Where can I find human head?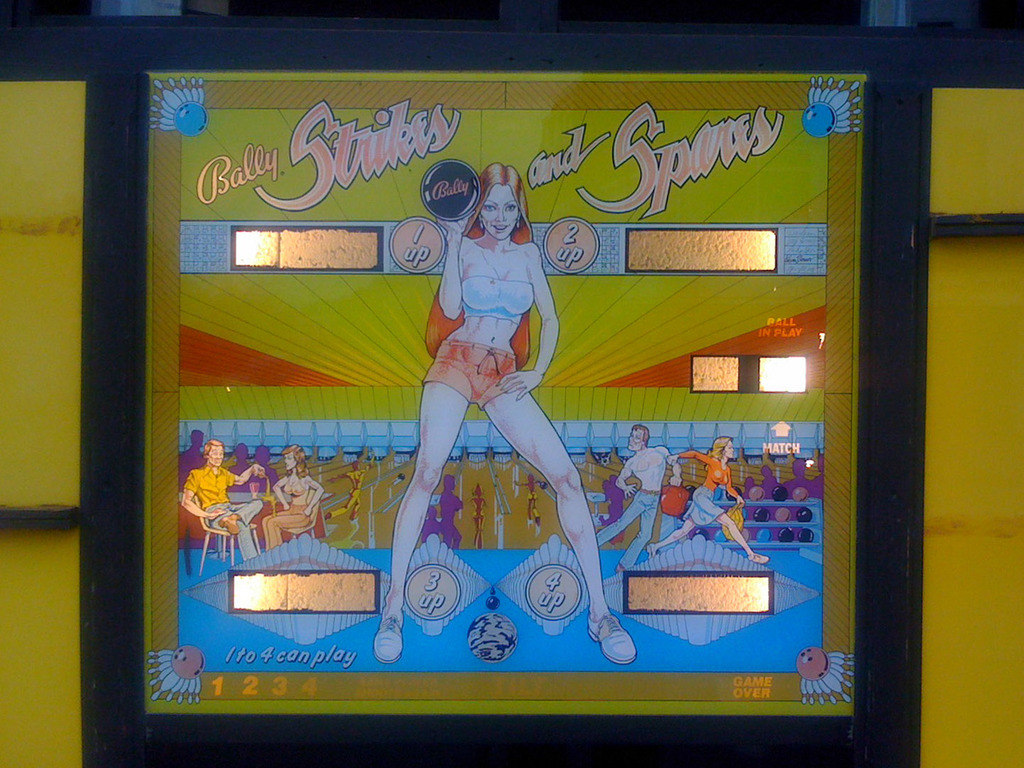
You can find it at 187 427 204 448.
